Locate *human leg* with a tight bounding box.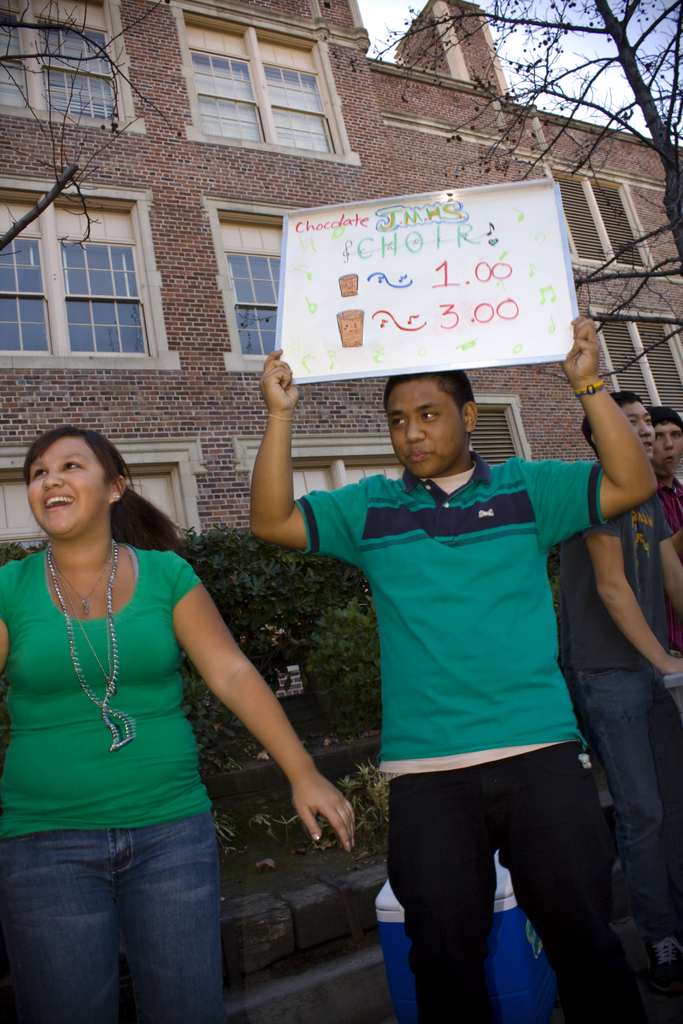
114:812:231:1022.
